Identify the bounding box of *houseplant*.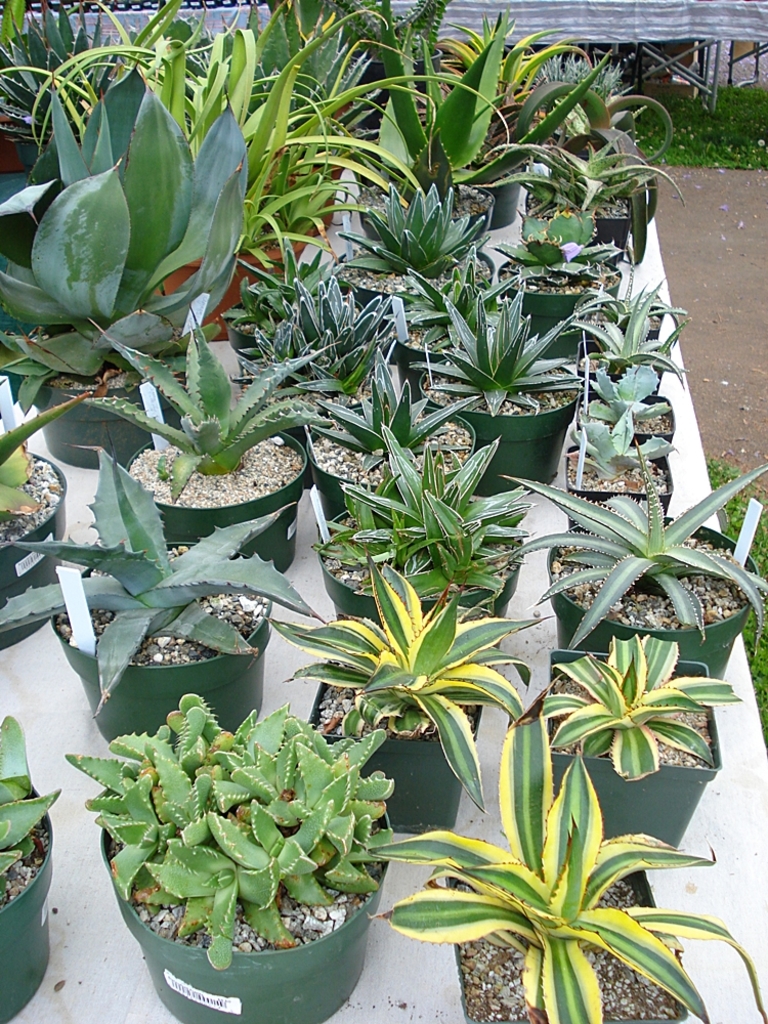
(left=361, top=679, right=767, bottom=1023).
